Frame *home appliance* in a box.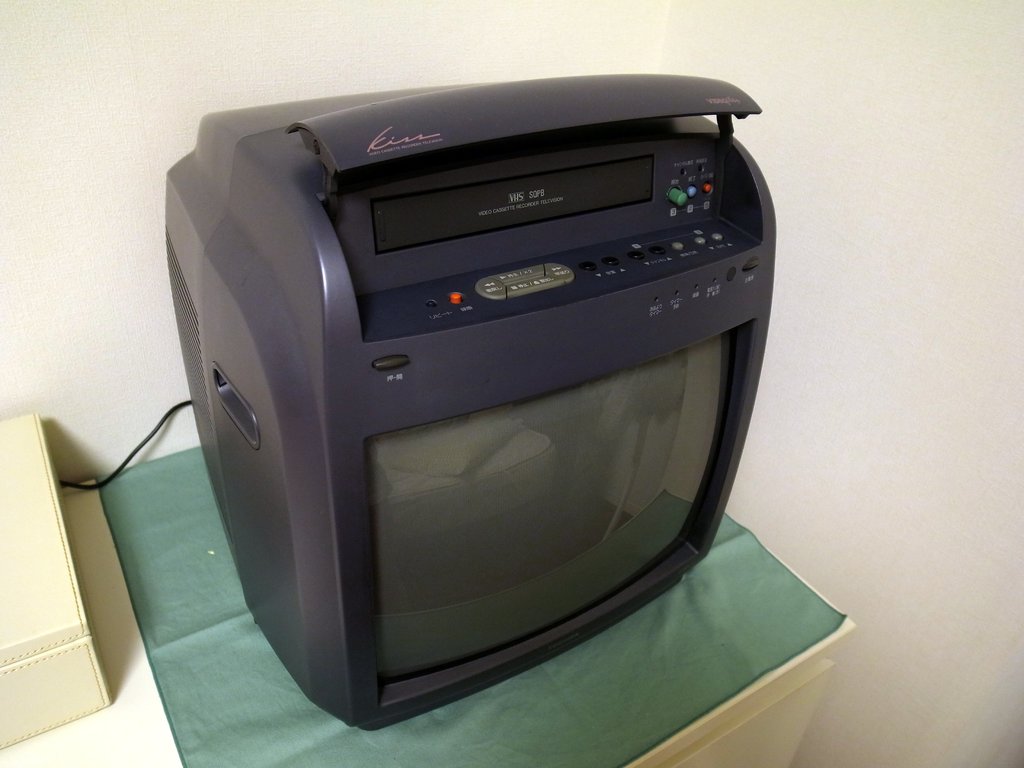
<box>129,60,814,695</box>.
